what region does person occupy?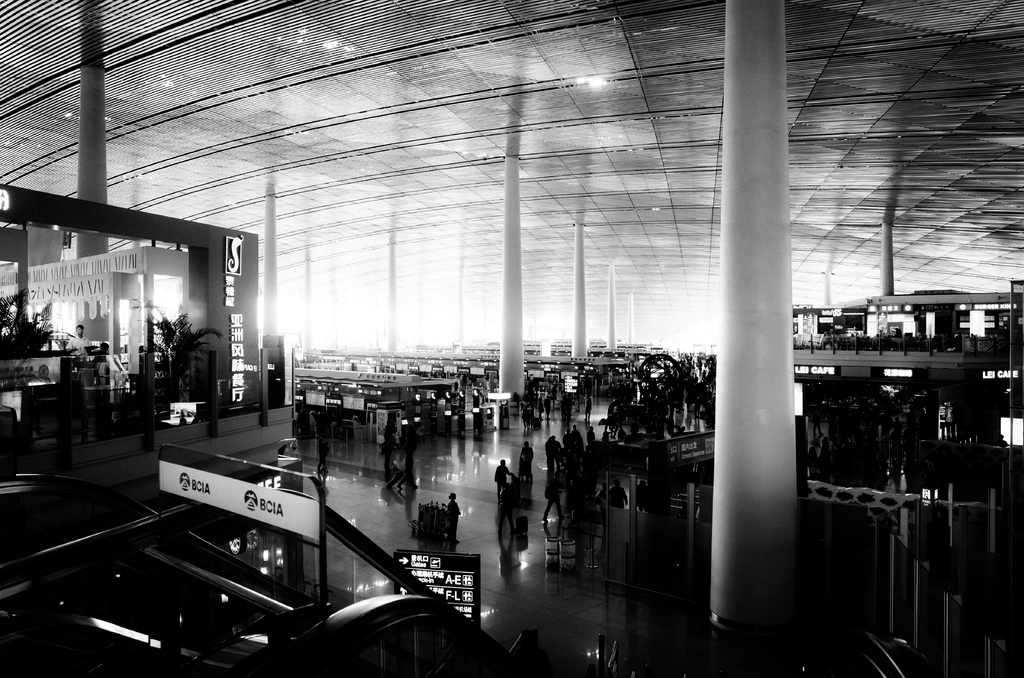
[543, 467, 561, 522].
